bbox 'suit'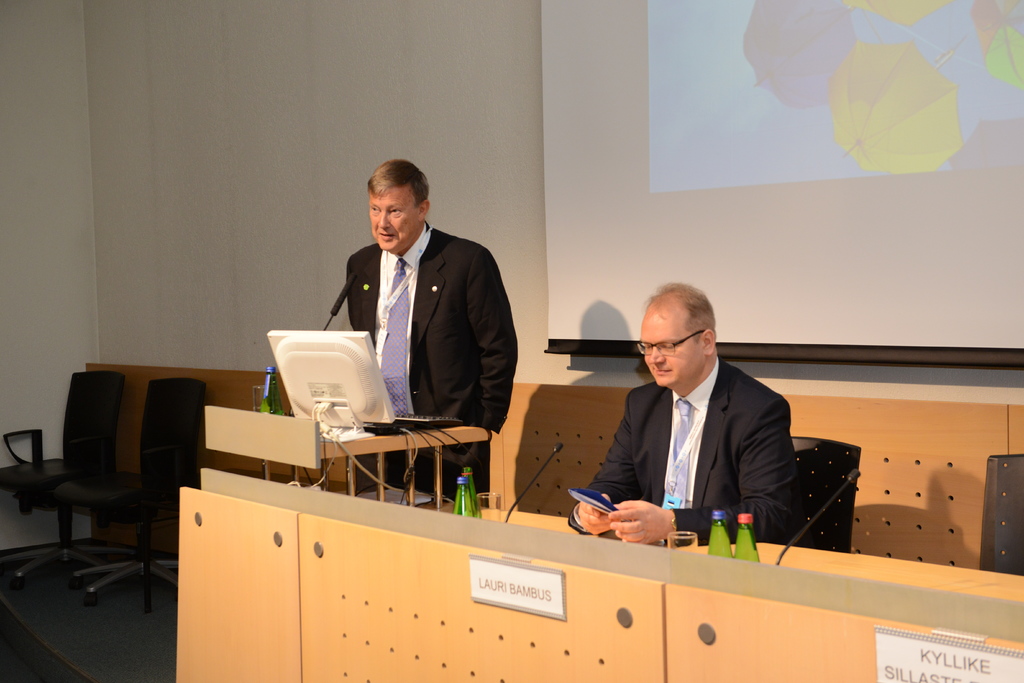
locate(343, 217, 516, 508)
